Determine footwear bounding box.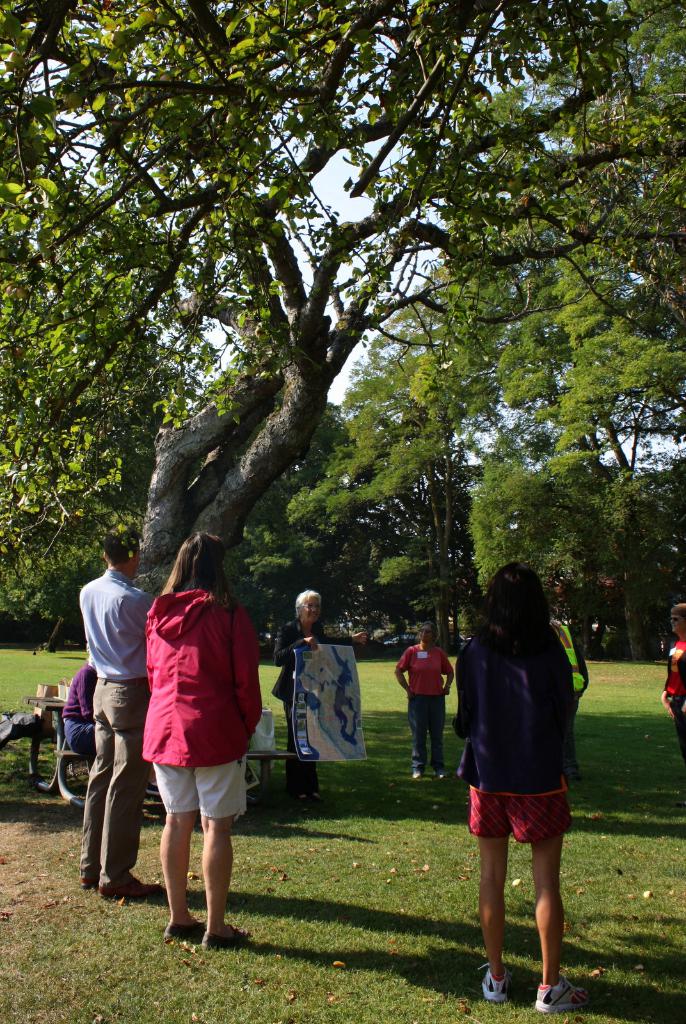
Determined: 412, 770, 430, 784.
